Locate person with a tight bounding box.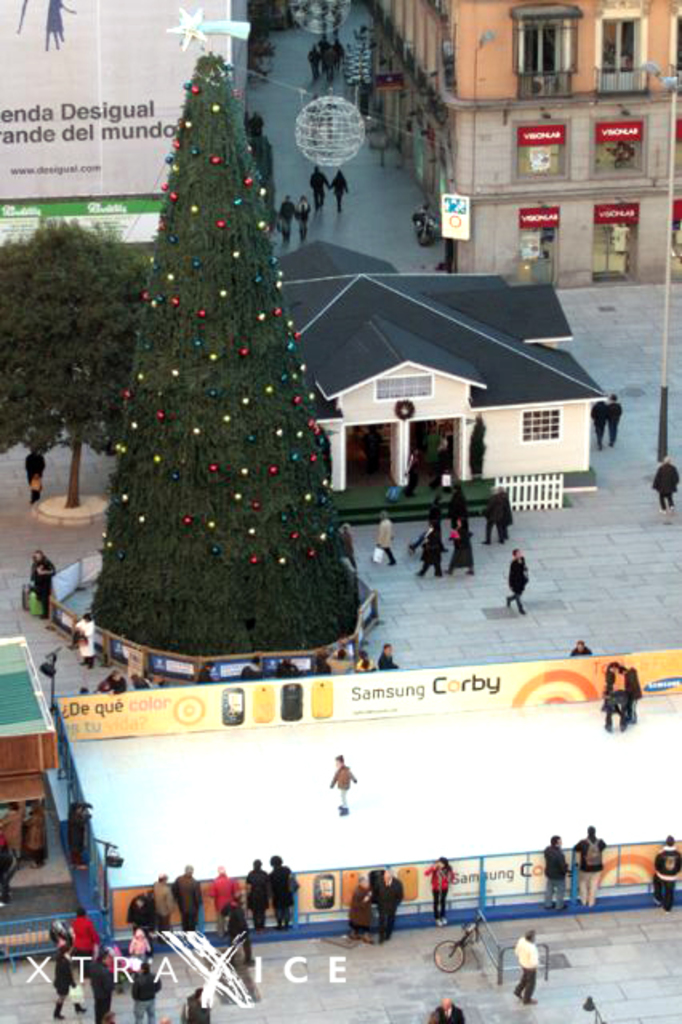
detection(604, 662, 618, 726).
